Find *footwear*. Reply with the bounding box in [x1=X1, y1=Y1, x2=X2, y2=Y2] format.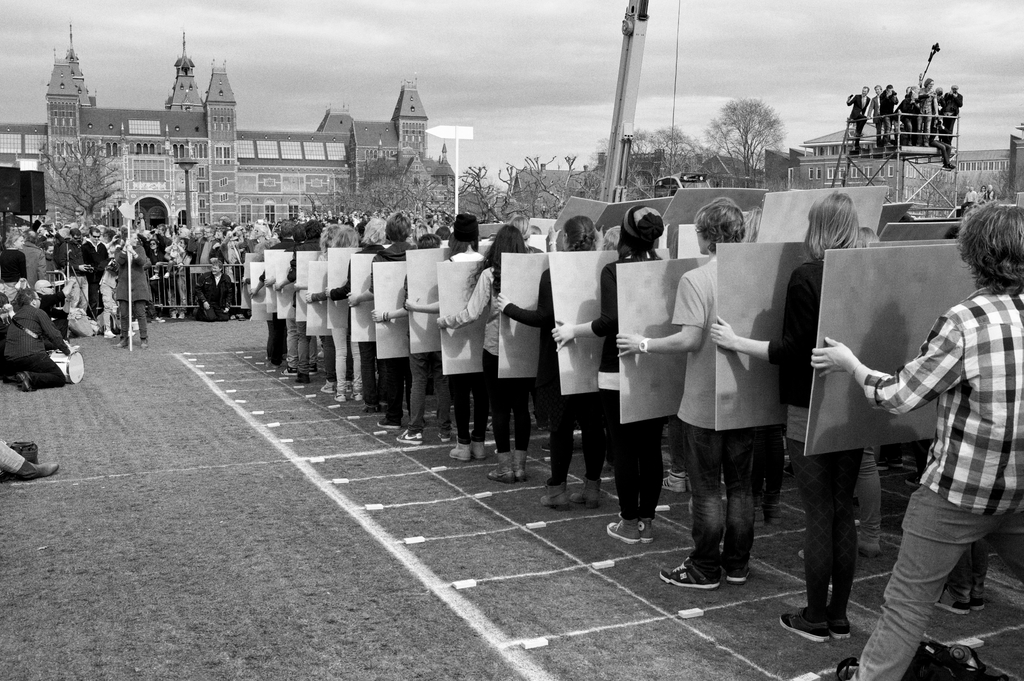
[x1=283, y1=367, x2=297, y2=374].
